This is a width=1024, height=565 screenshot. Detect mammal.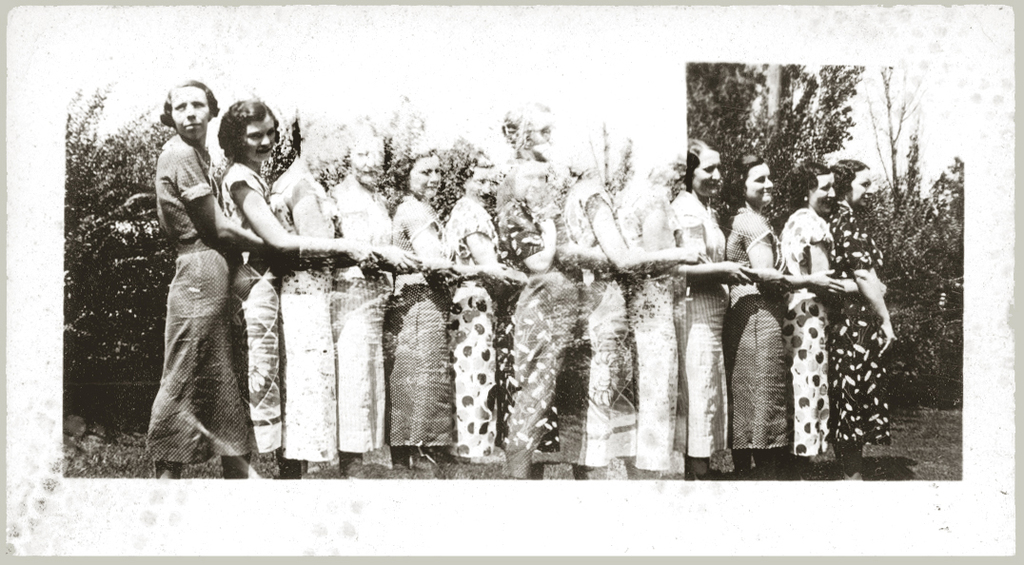
x1=124, y1=102, x2=283, y2=480.
